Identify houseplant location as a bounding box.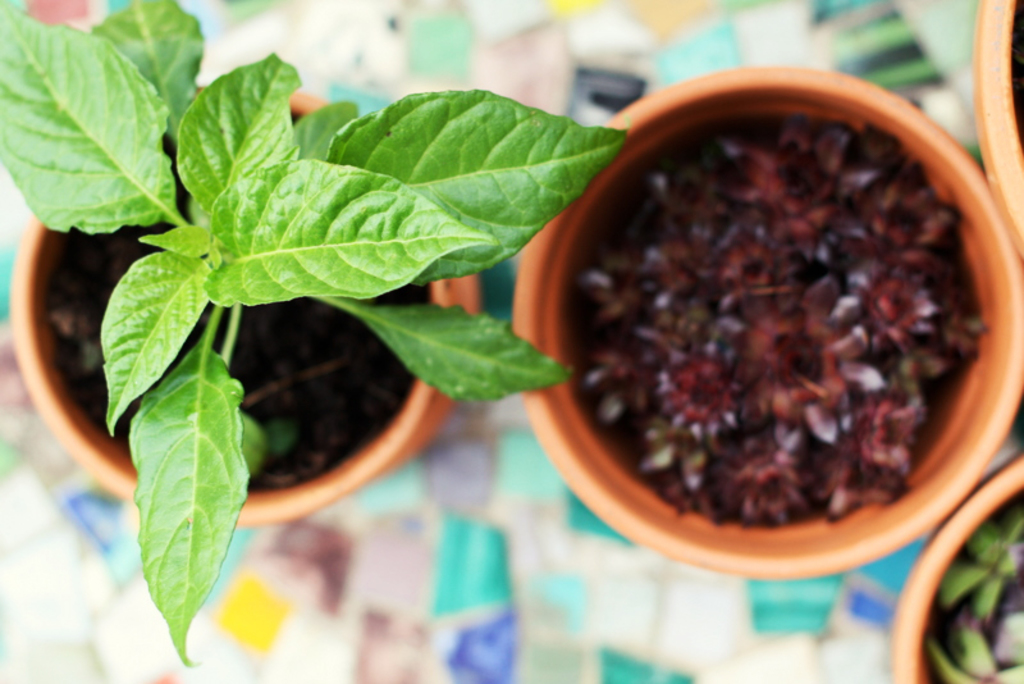
bbox=[0, 0, 627, 665].
